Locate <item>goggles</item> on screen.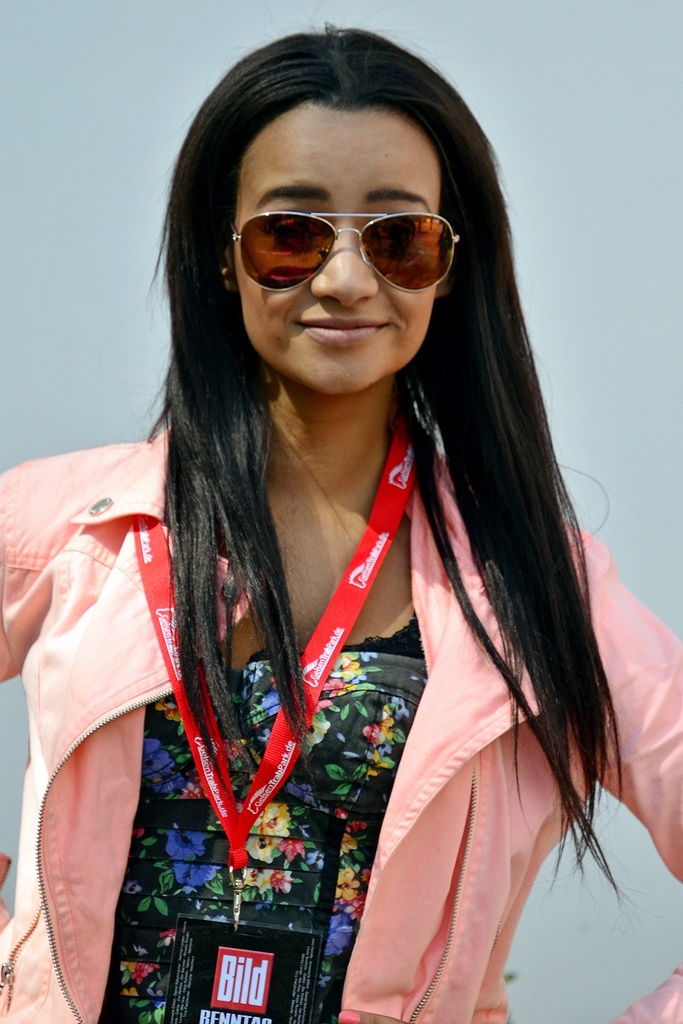
On screen at box=[230, 183, 466, 284].
